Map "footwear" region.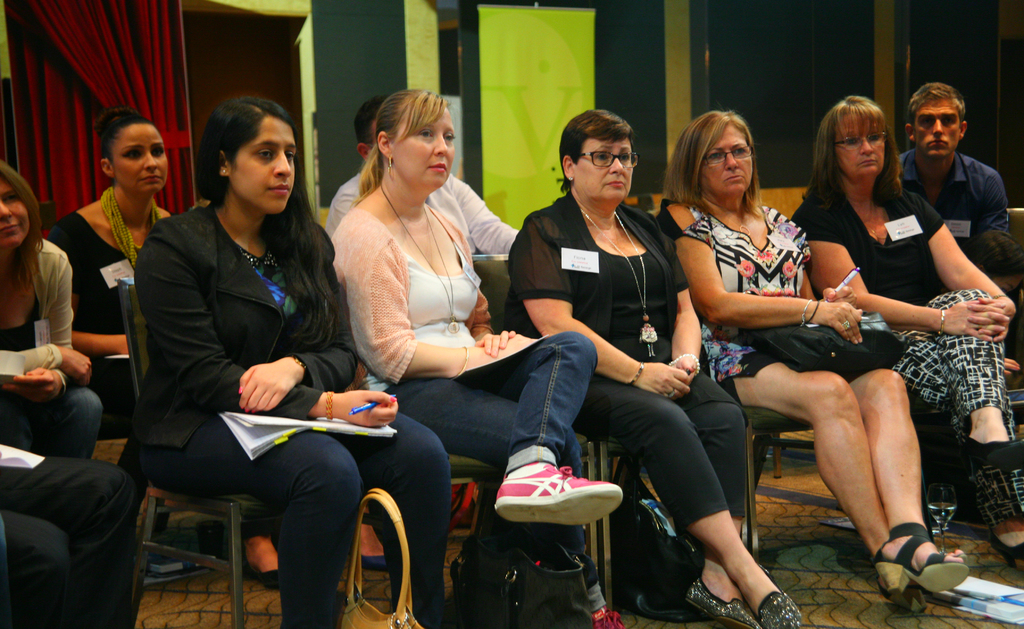
Mapped to region(351, 556, 390, 571).
